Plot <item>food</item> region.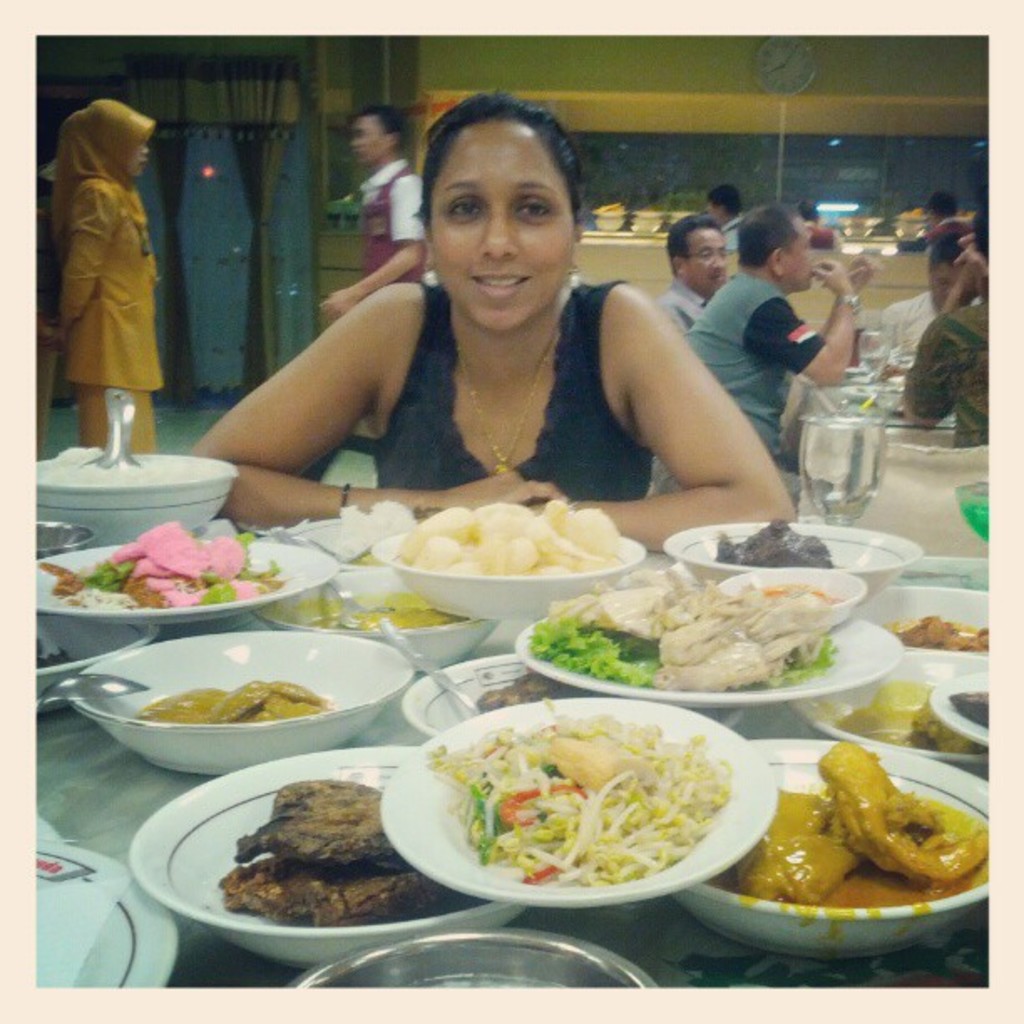
Plotted at [398, 704, 795, 902].
